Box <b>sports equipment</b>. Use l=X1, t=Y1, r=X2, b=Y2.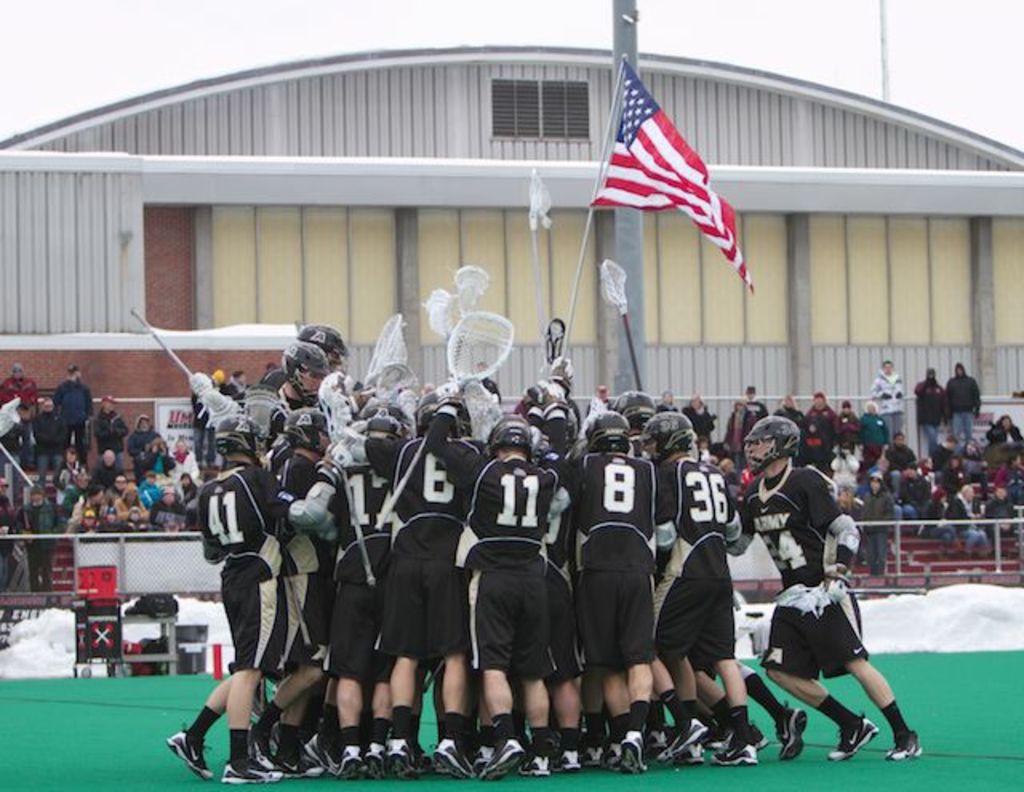
l=162, t=725, r=214, b=781.
